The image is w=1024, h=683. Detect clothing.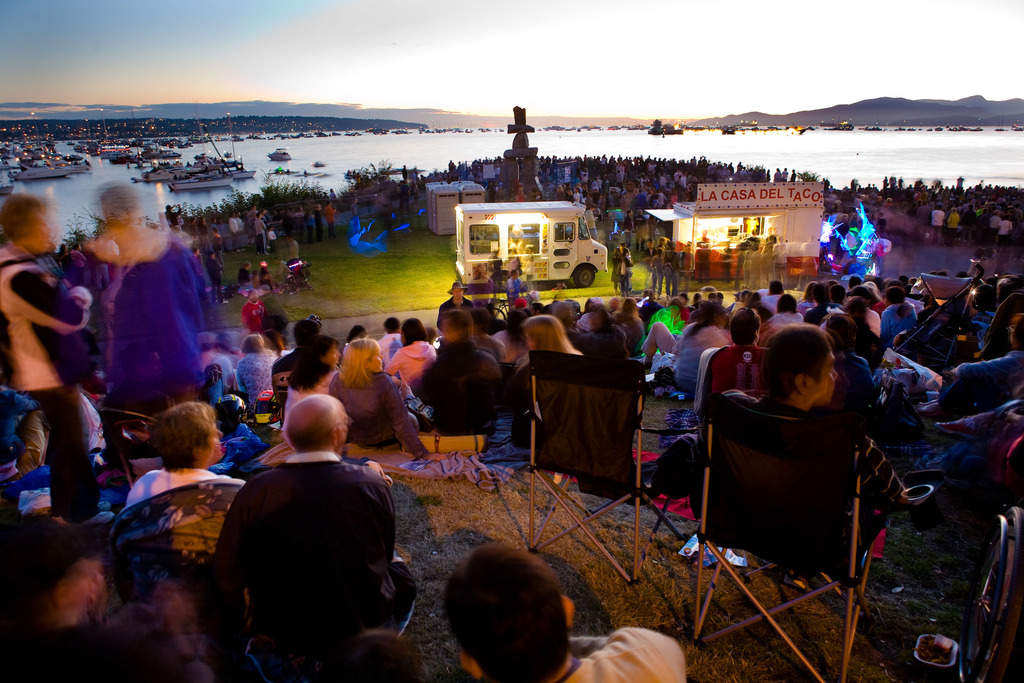
Detection: l=0, t=252, r=121, b=502.
